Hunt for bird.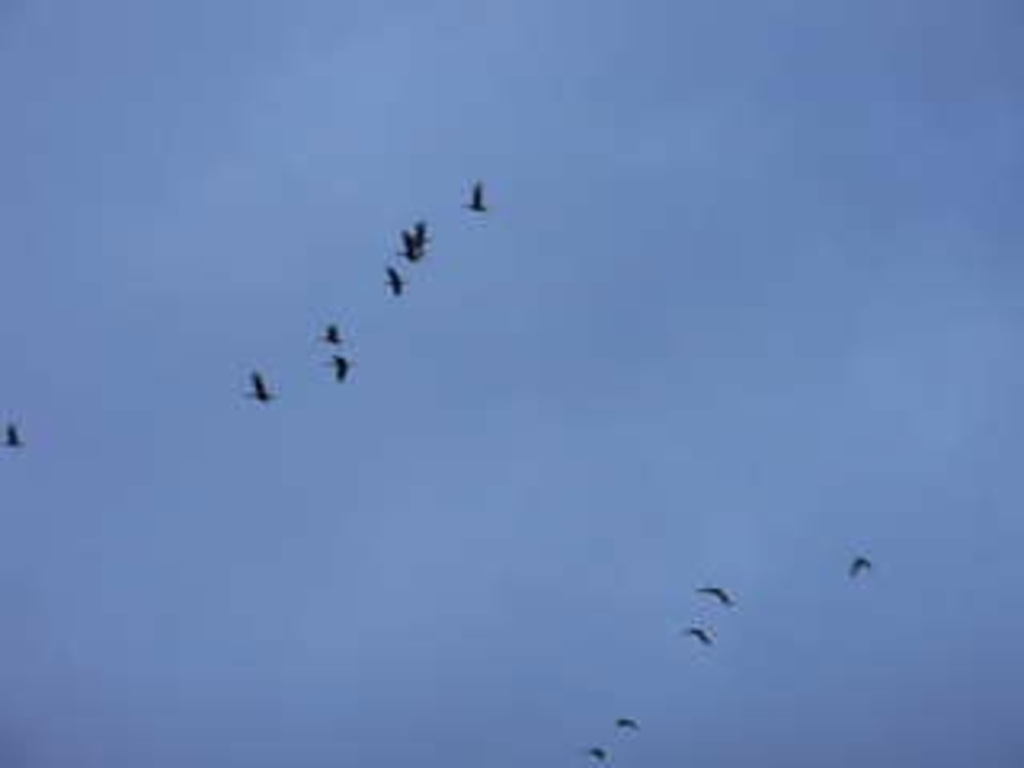
Hunted down at 672:621:720:640.
